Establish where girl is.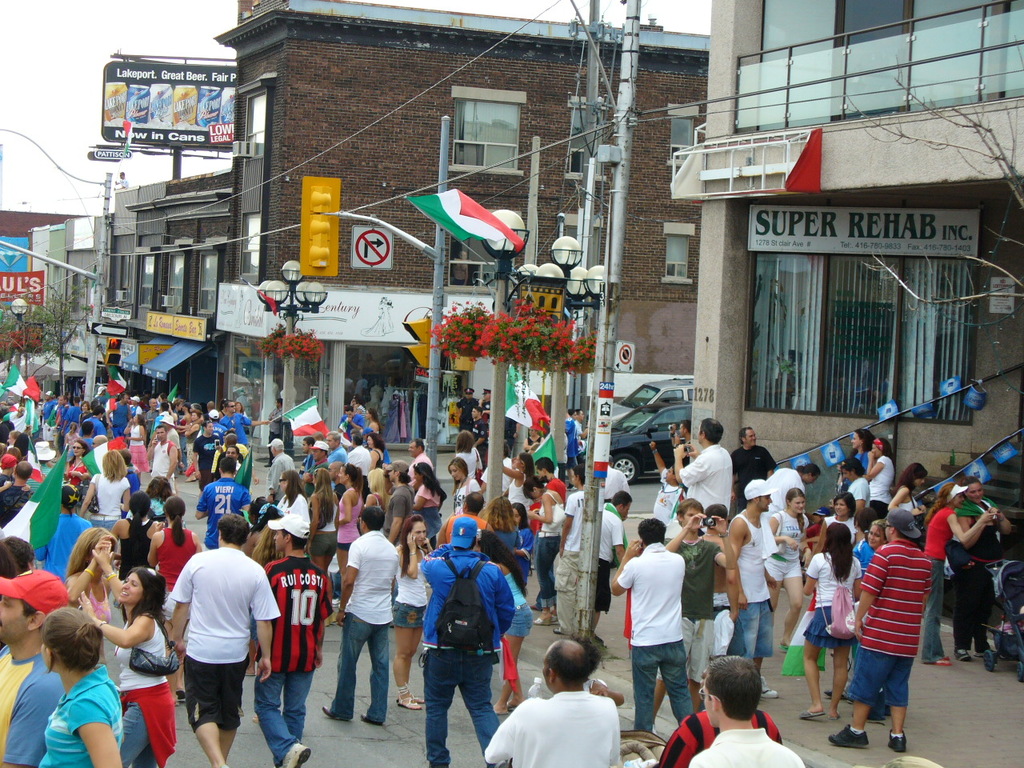
Established at 334:470:366:634.
